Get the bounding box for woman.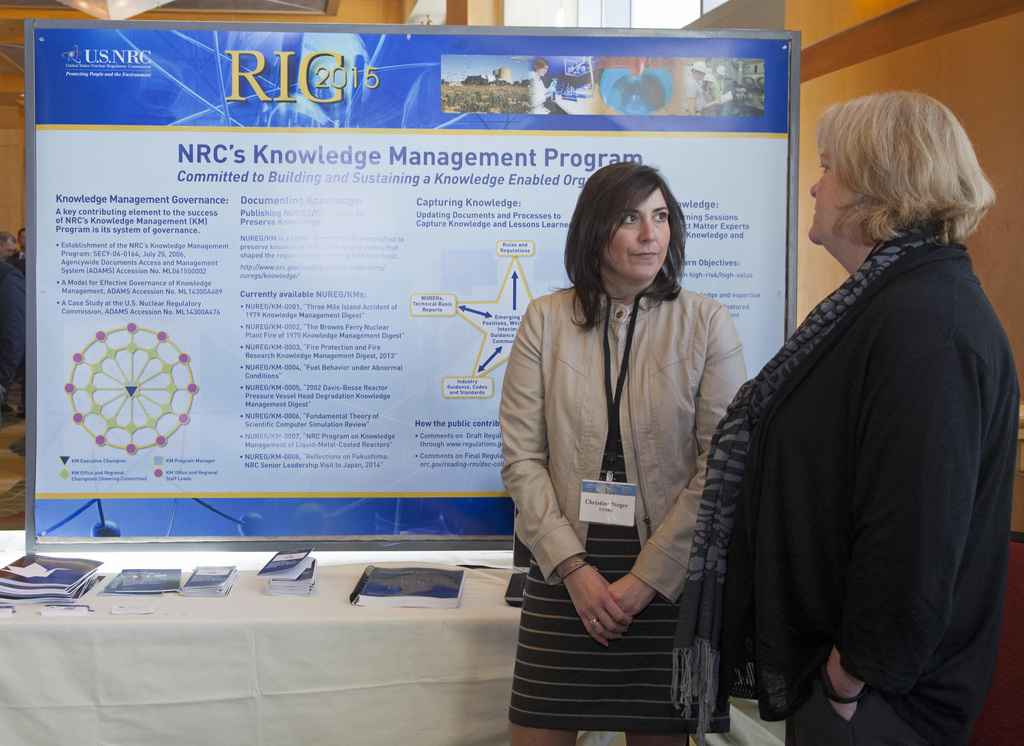
<region>668, 90, 1023, 745</region>.
